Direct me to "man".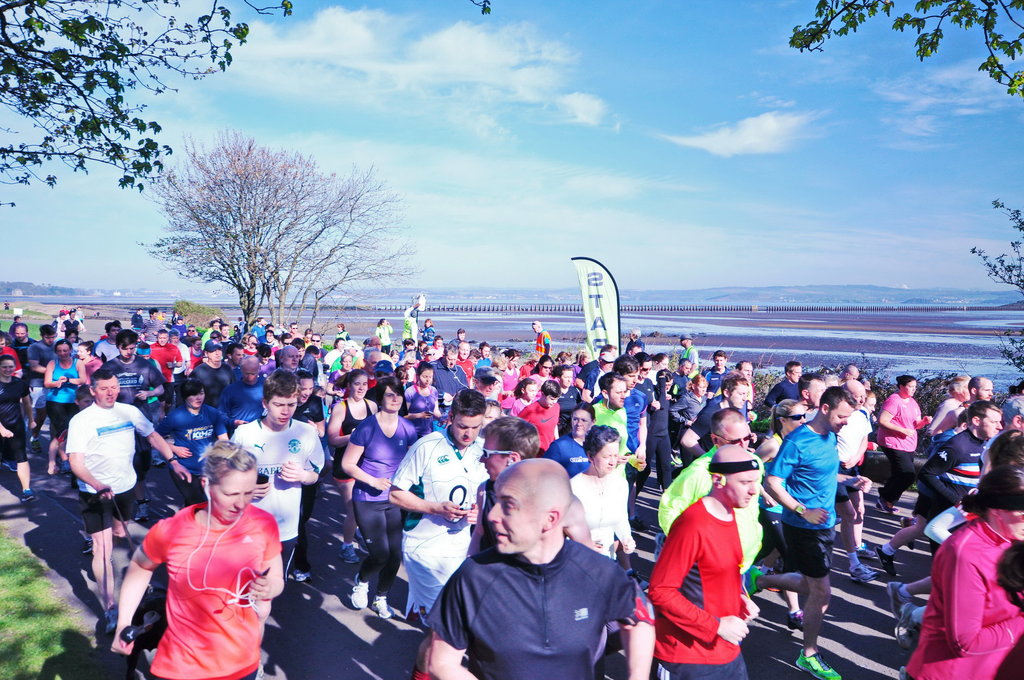
Direction: box=[264, 330, 277, 347].
